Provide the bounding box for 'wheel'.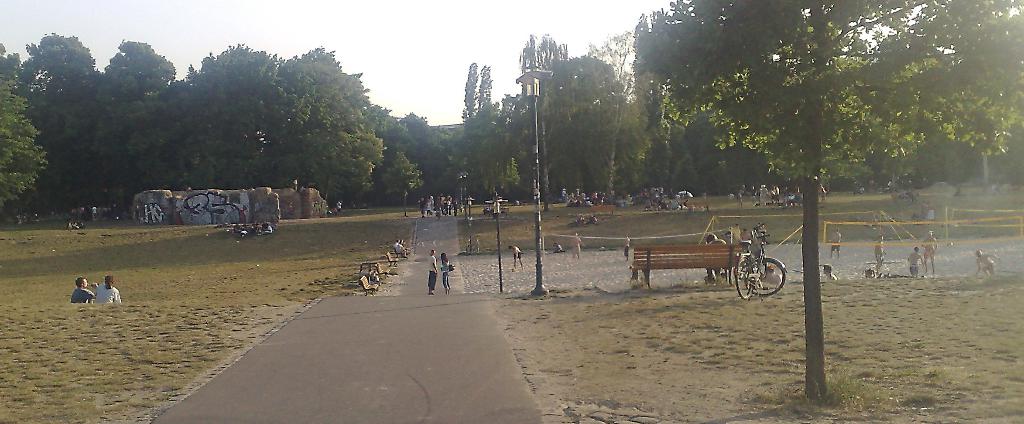
bbox=(737, 259, 756, 300).
